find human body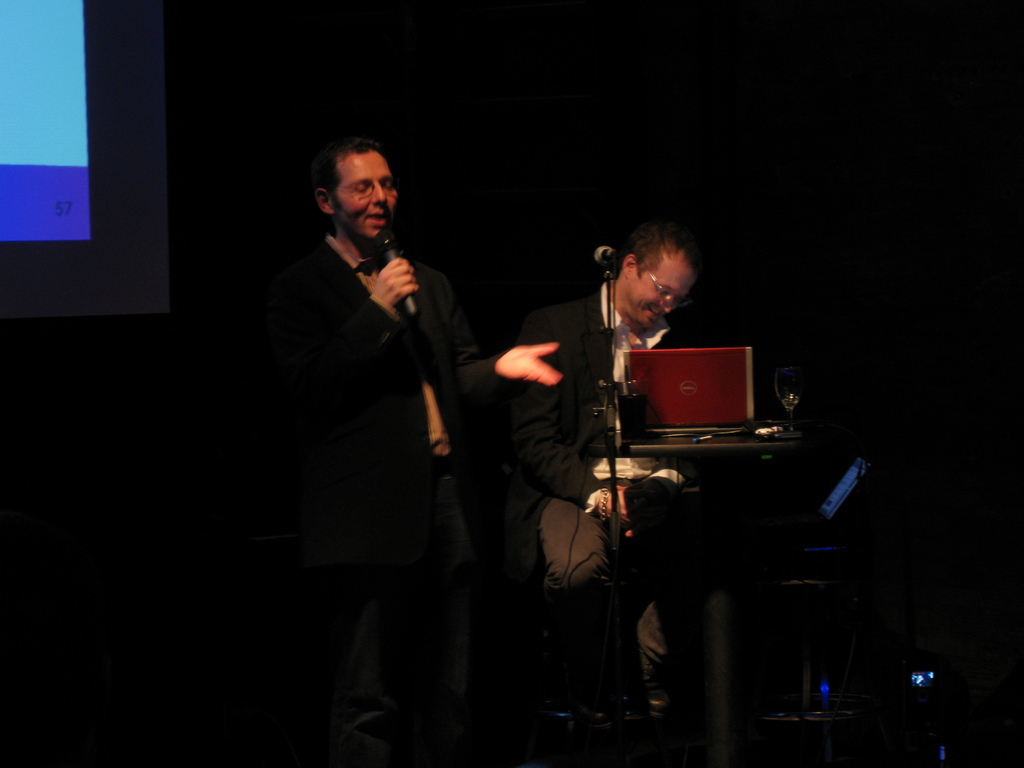
<region>497, 211, 721, 694</region>
